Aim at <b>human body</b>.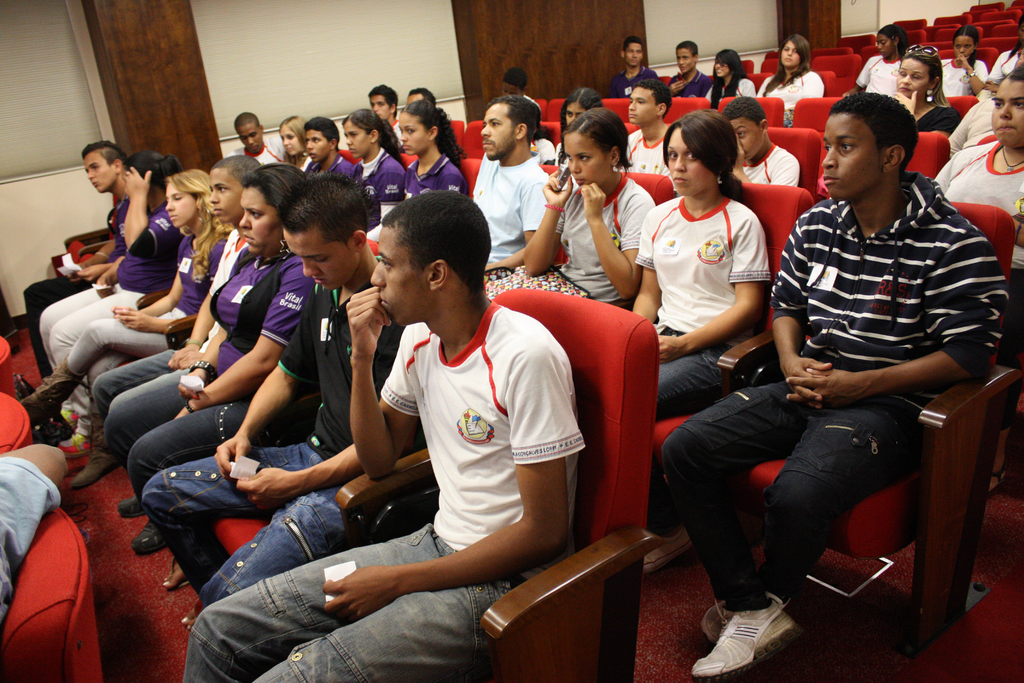
Aimed at (x1=719, y1=94, x2=795, y2=189).
